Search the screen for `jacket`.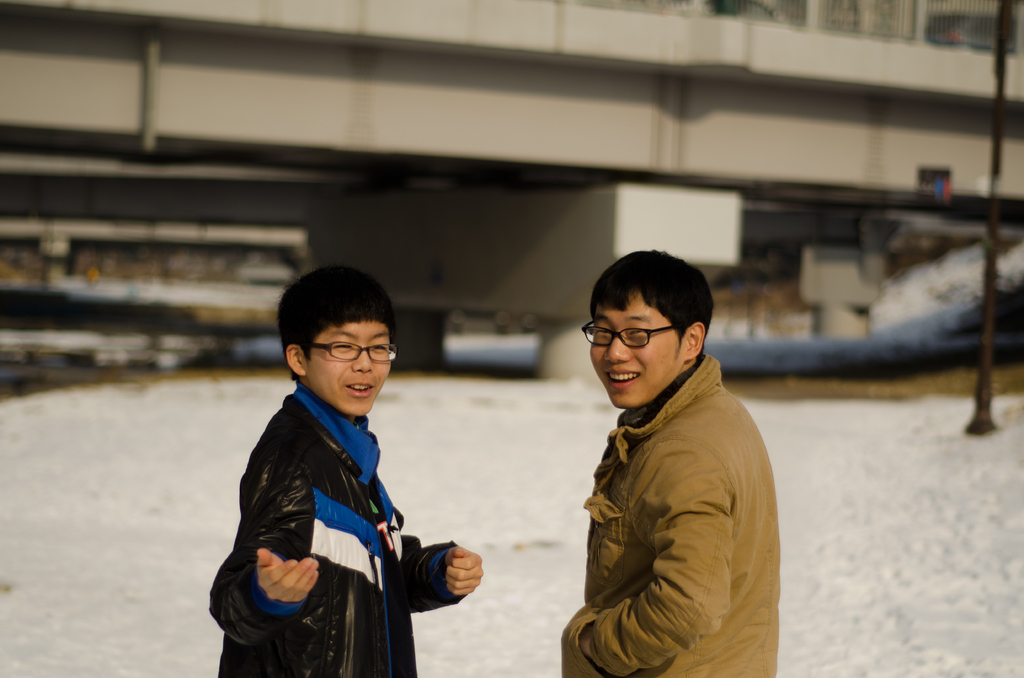
Found at bbox=(563, 353, 778, 677).
